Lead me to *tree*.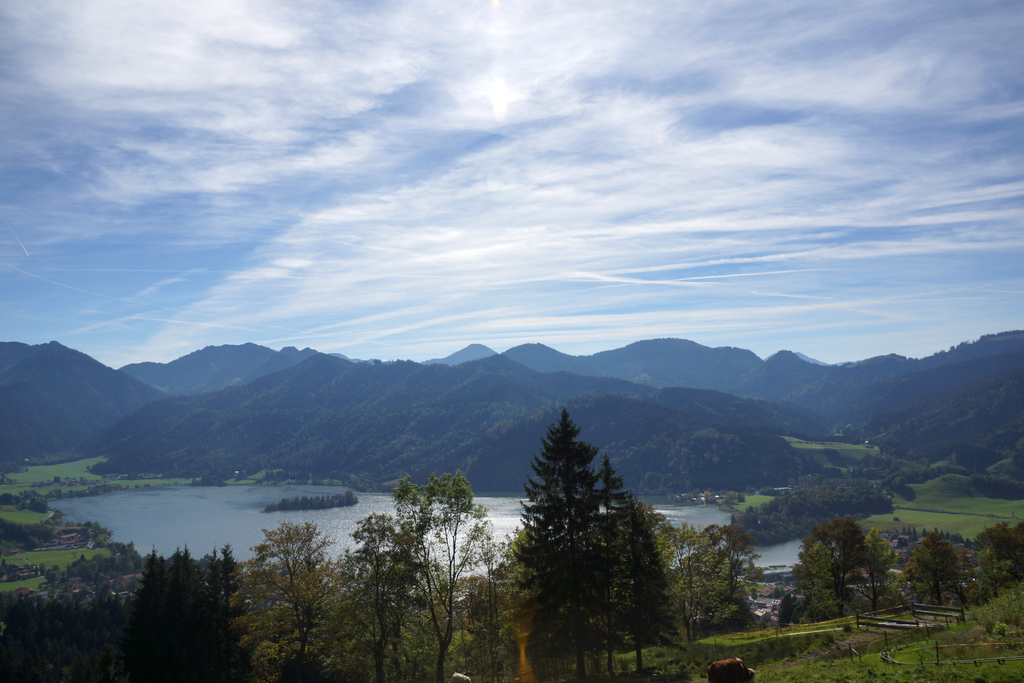
Lead to bbox=(238, 518, 348, 680).
